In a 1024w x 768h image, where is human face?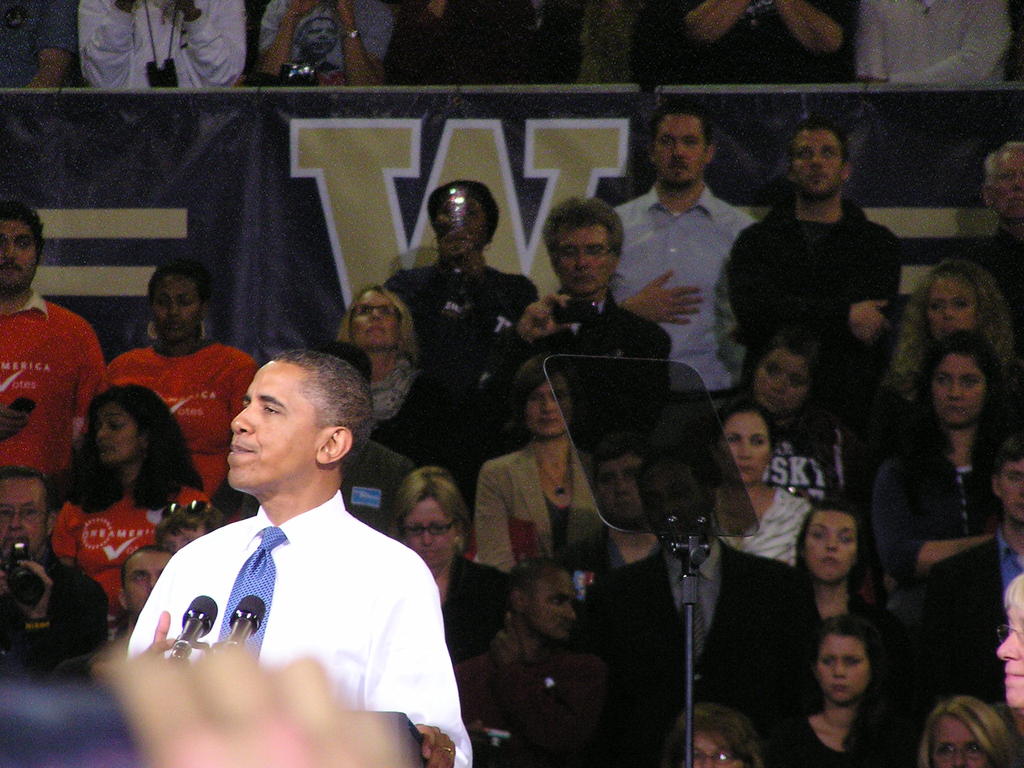
1001/456/1023/524.
